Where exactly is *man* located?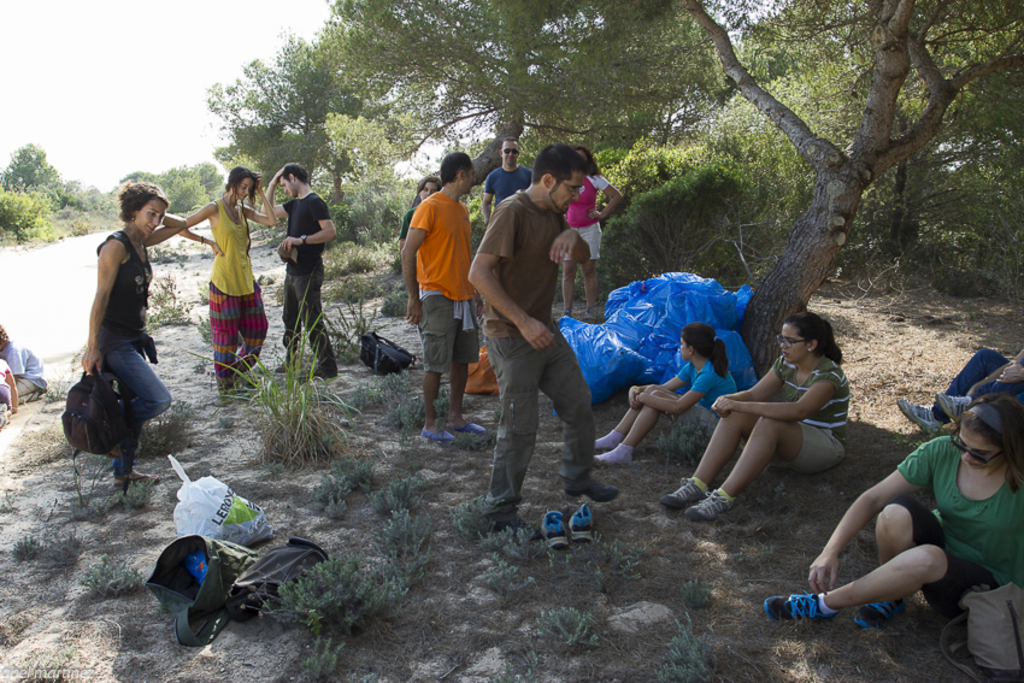
Its bounding box is bbox=[259, 161, 334, 379].
